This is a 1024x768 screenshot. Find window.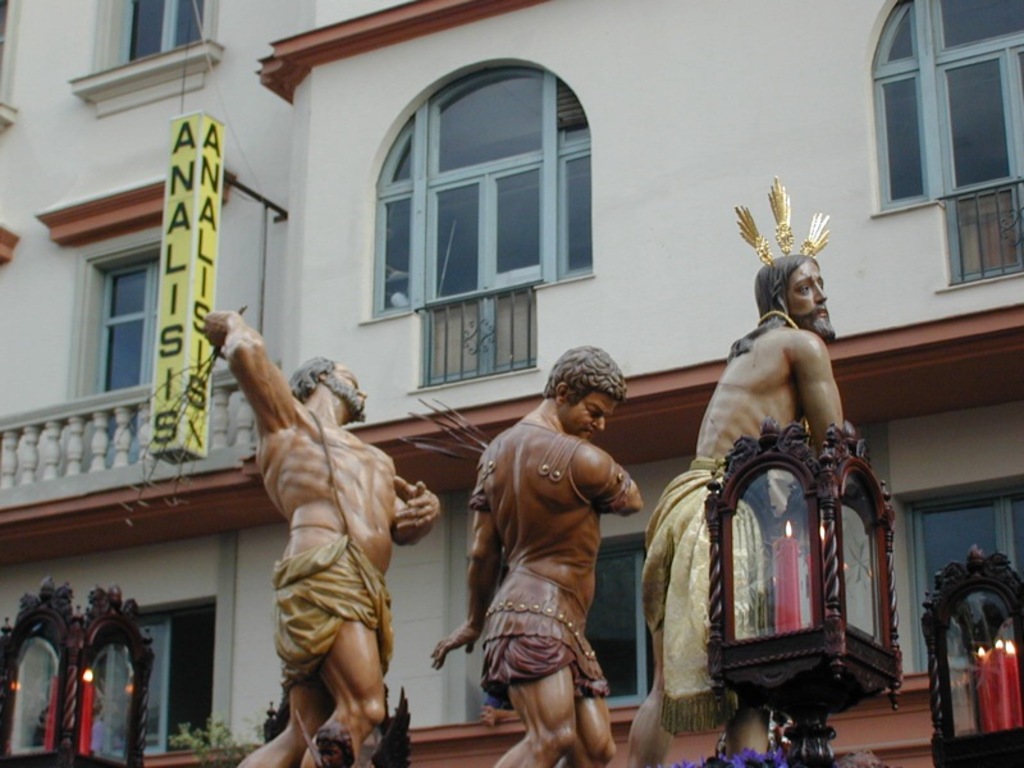
Bounding box: select_region(895, 498, 1023, 673).
